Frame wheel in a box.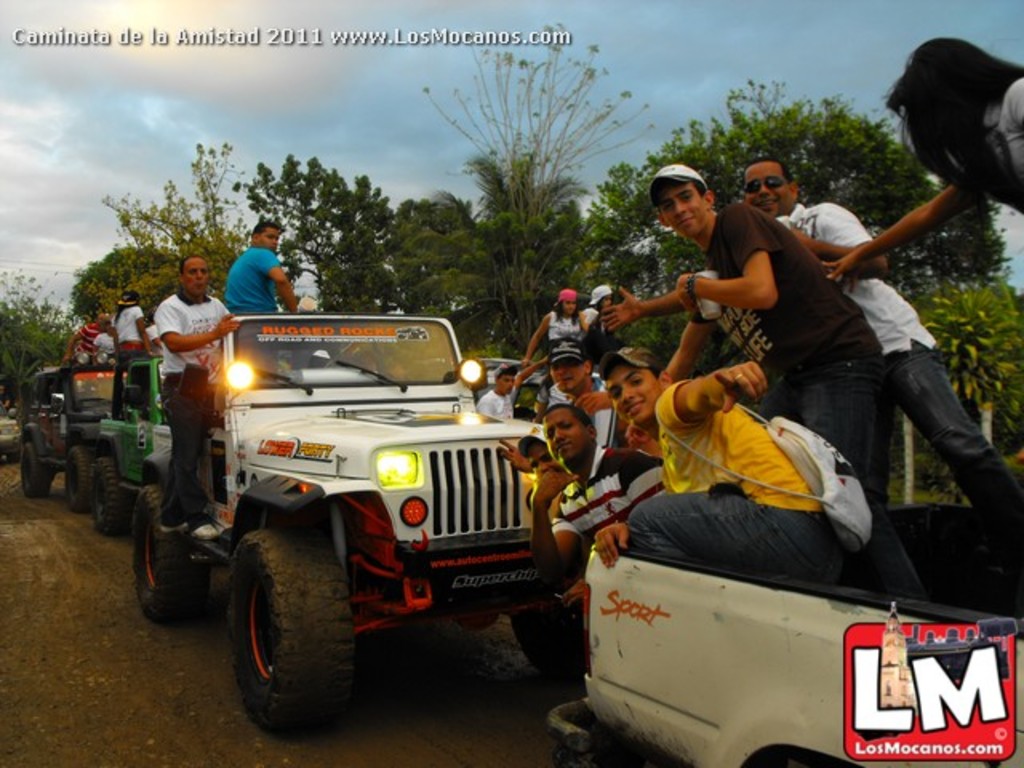
21, 438, 50, 501.
